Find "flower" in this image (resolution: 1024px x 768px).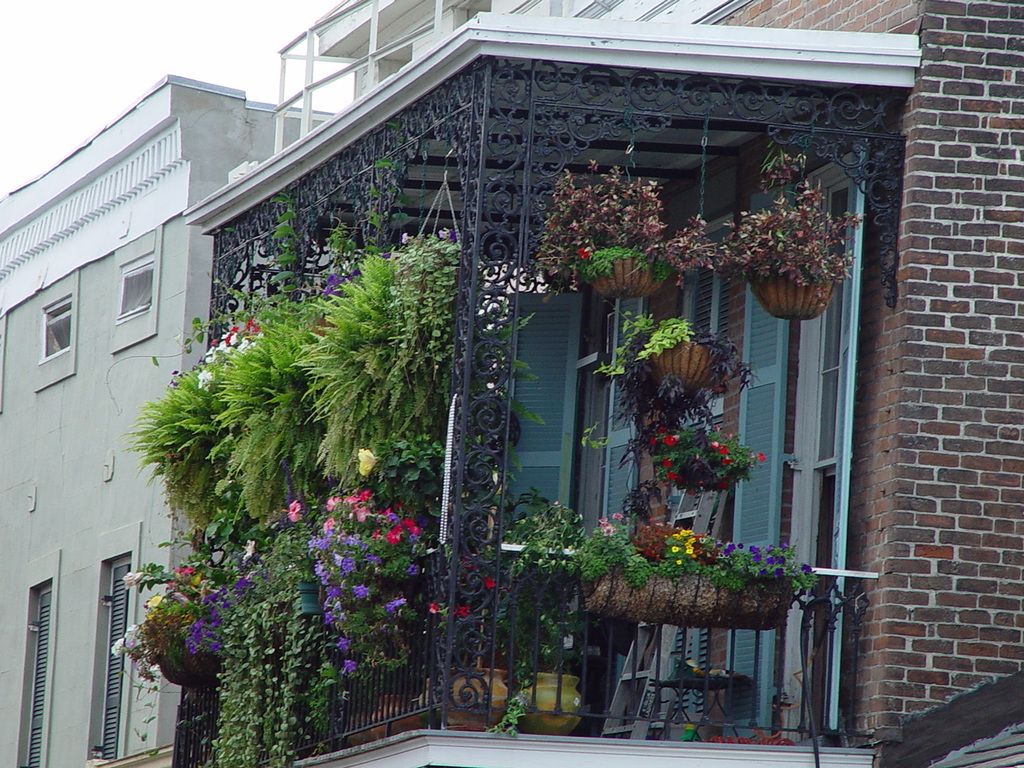
(435,226,450,241).
